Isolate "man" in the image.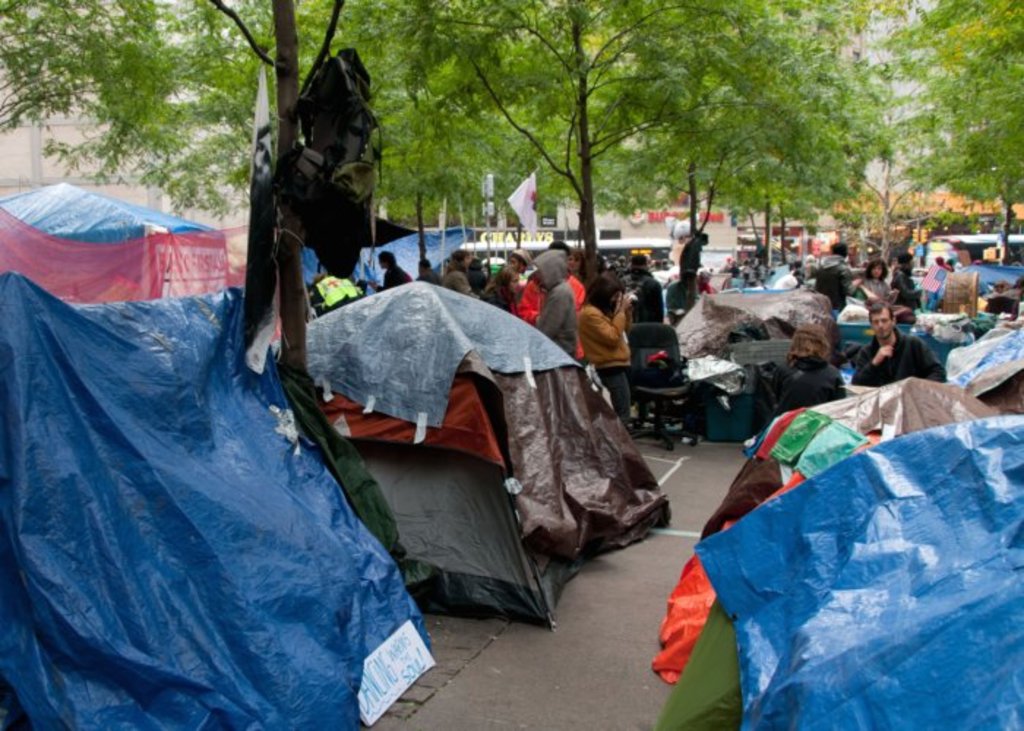
Isolated region: [531, 249, 579, 357].
